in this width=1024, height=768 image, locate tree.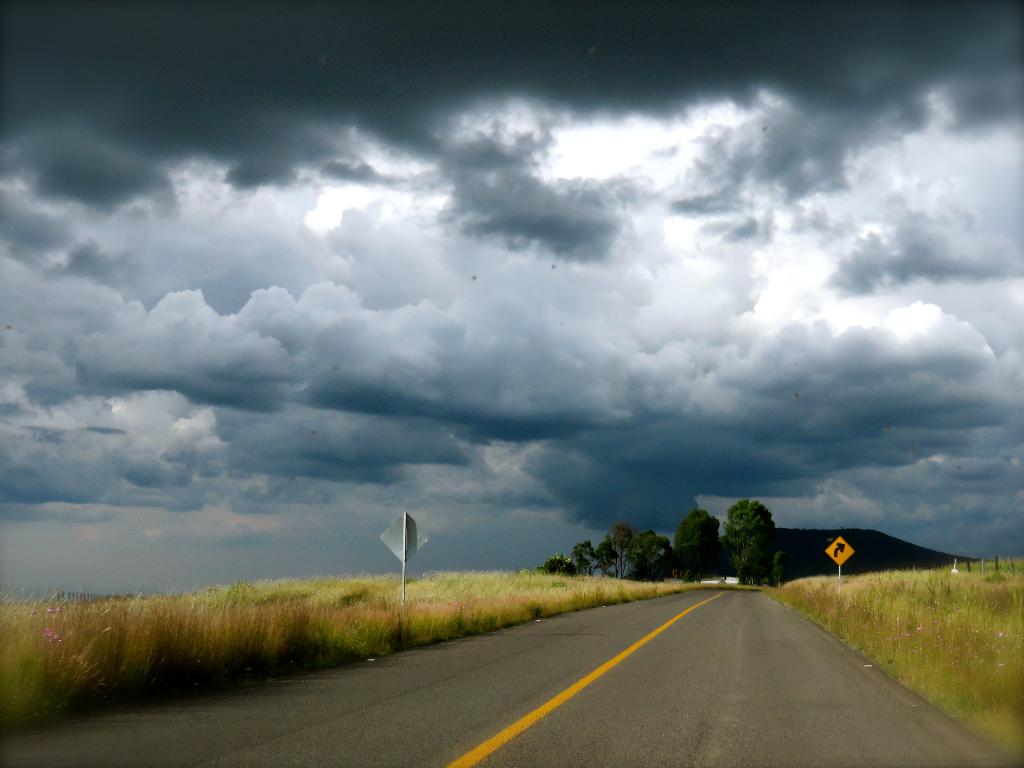
Bounding box: (x1=641, y1=535, x2=672, y2=581).
